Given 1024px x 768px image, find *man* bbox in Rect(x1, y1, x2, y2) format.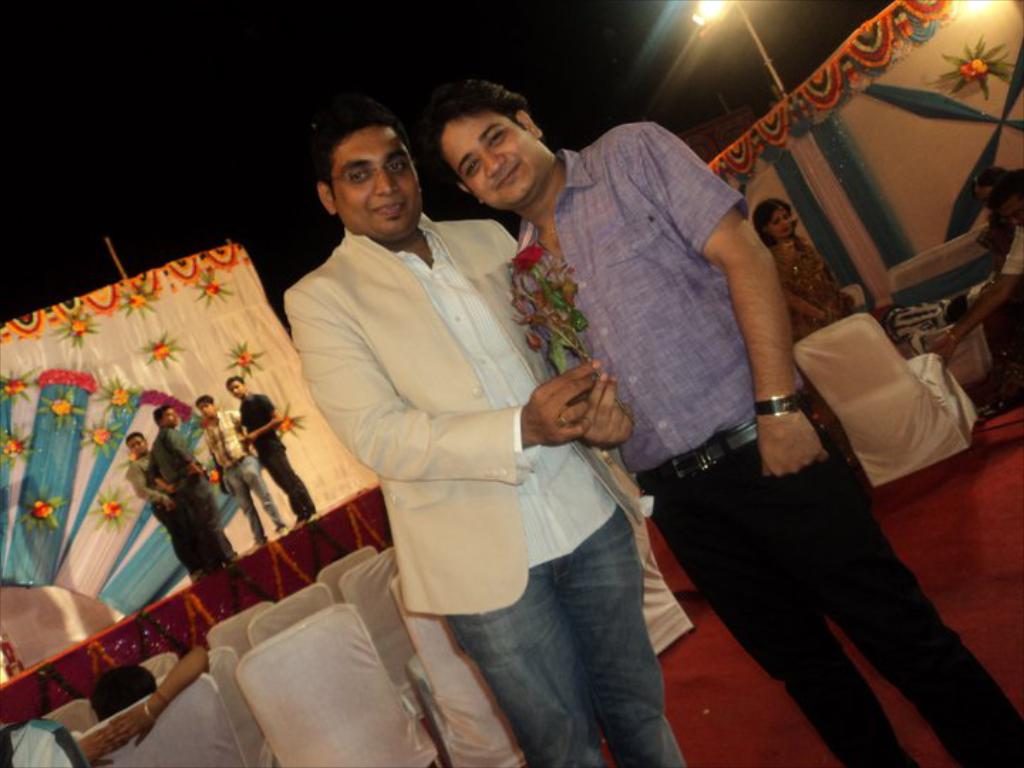
Rect(195, 391, 287, 556).
